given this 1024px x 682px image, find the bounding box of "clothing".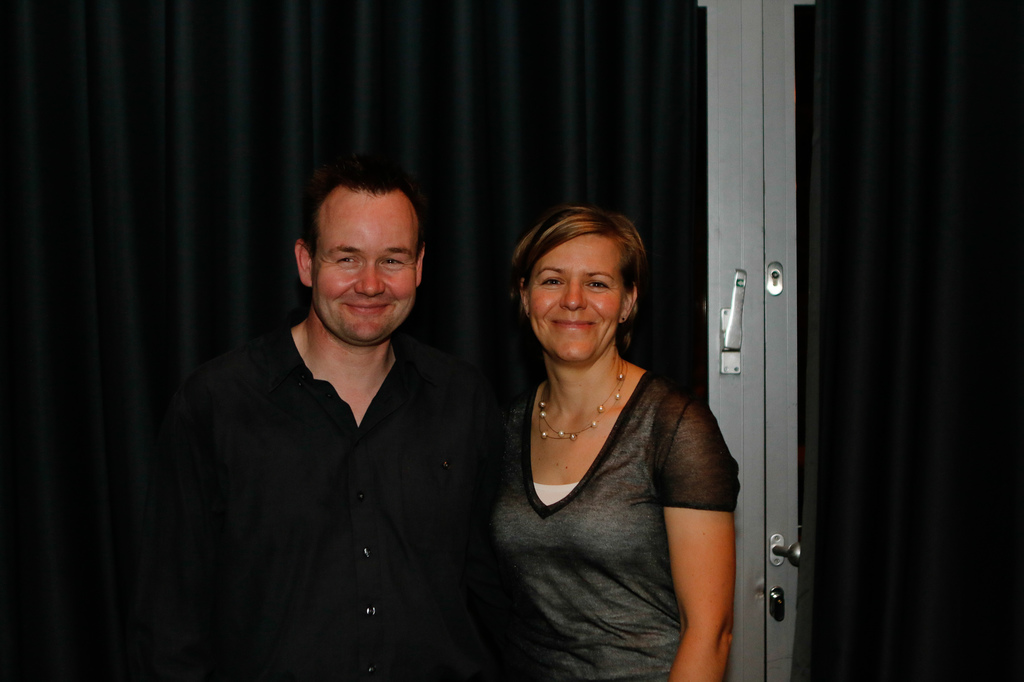
region(525, 353, 740, 681).
